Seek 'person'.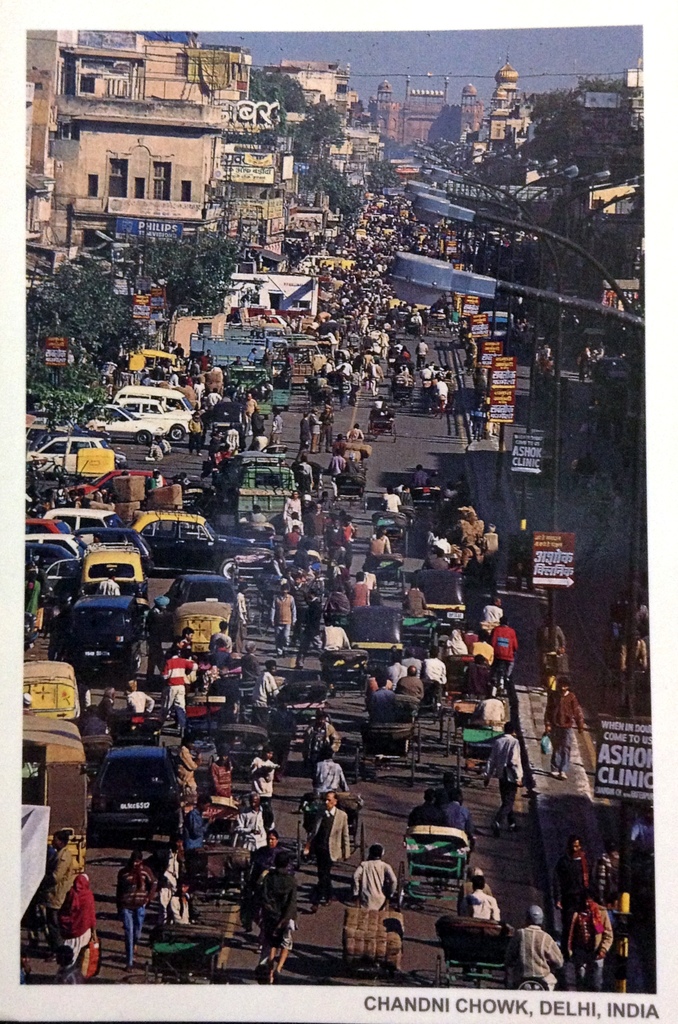
(x1=536, y1=596, x2=576, y2=689).
